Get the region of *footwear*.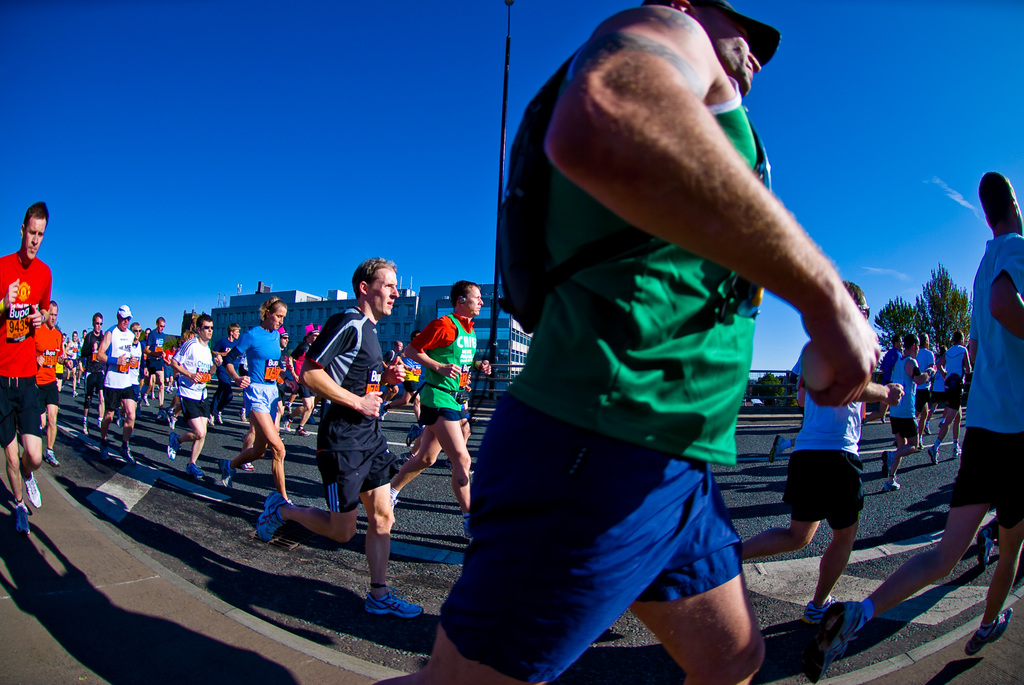
168/413/177/432.
